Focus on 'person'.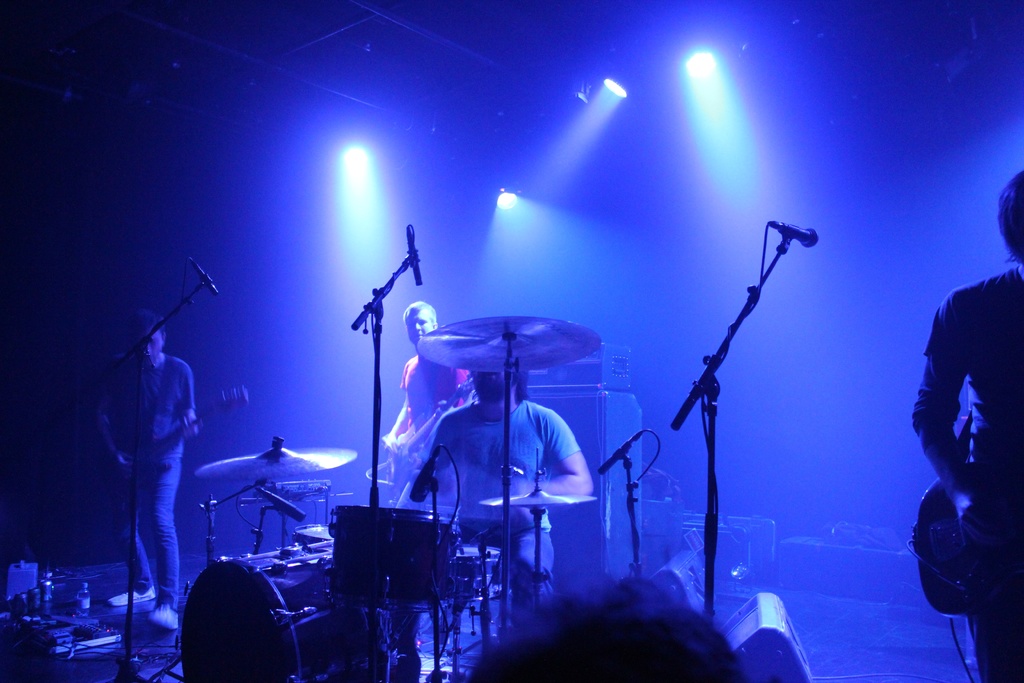
Focused at 383, 367, 591, 639.
